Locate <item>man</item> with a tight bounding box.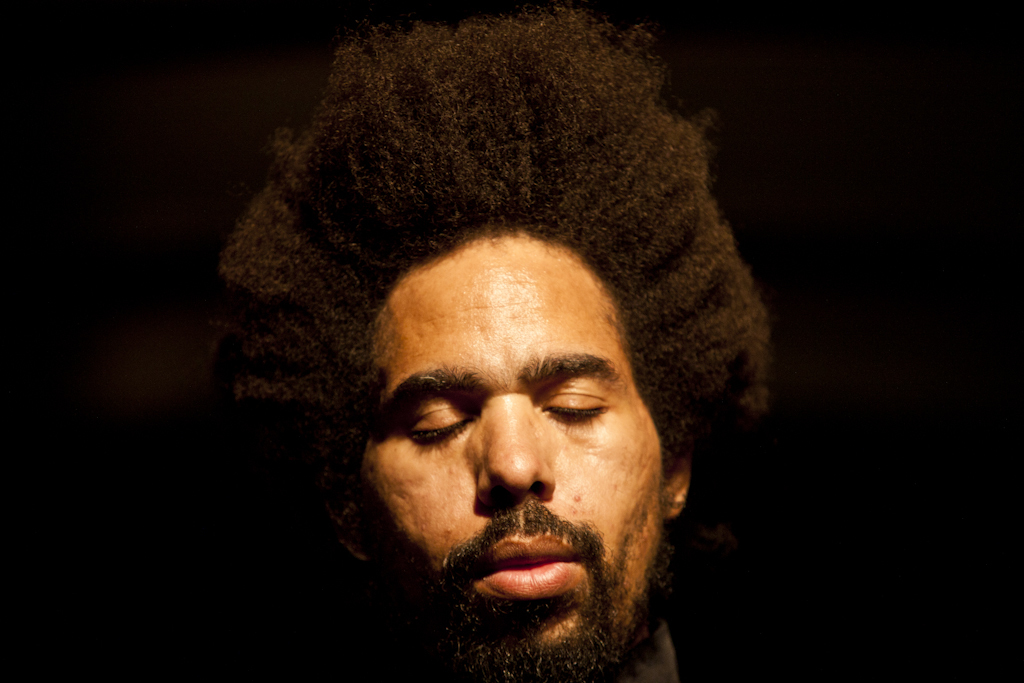
<region>209, 0, 775, 682</region>.
